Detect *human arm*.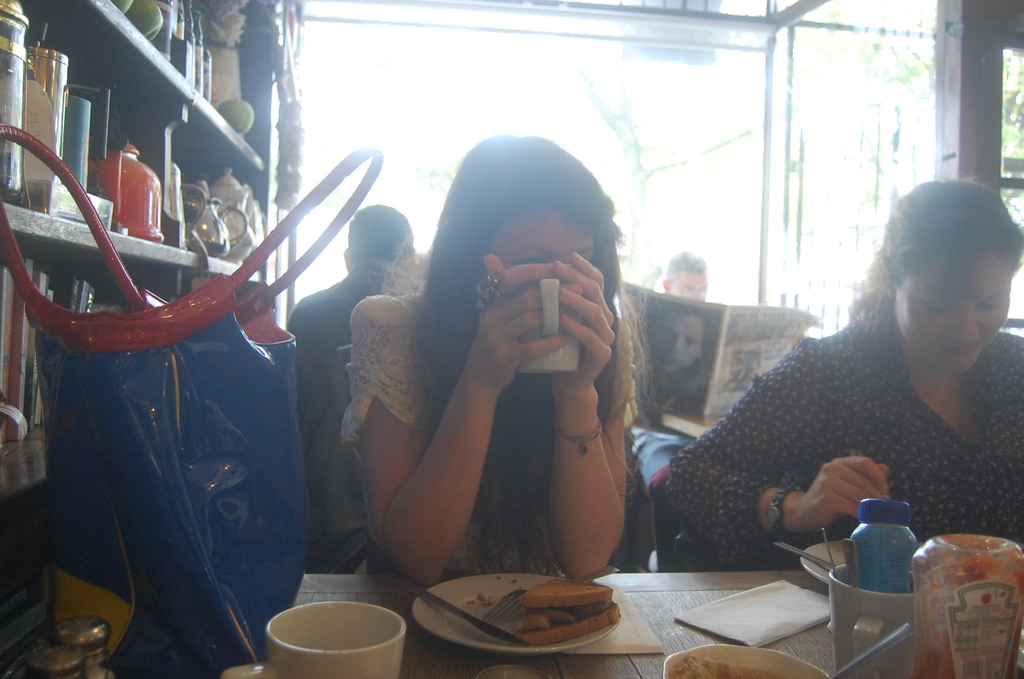
Detected at 281, 282, 321, 387.
